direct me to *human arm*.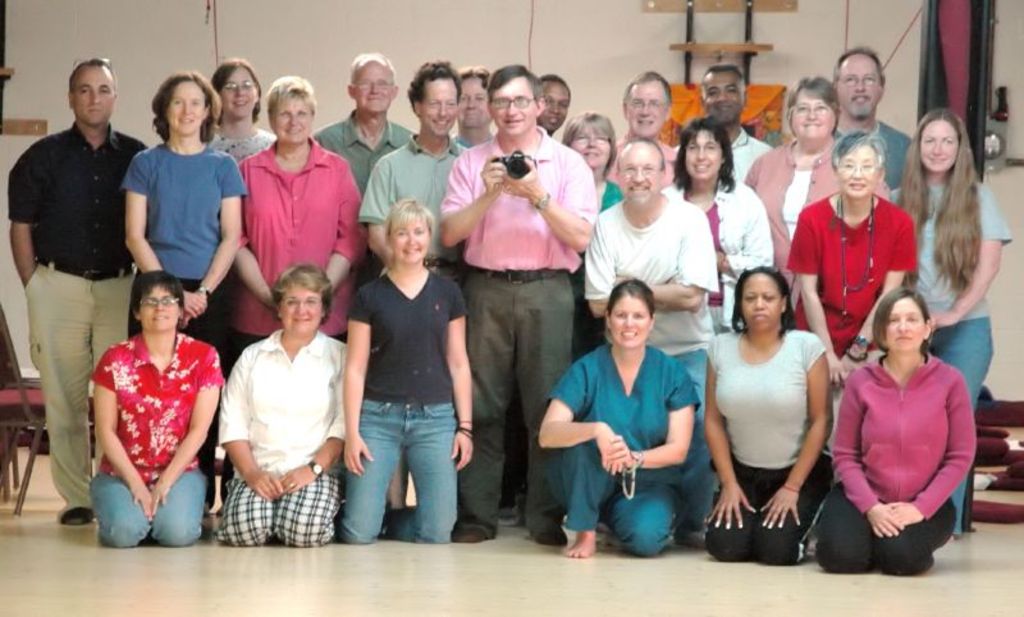
Direction: 147/344/227/515.
